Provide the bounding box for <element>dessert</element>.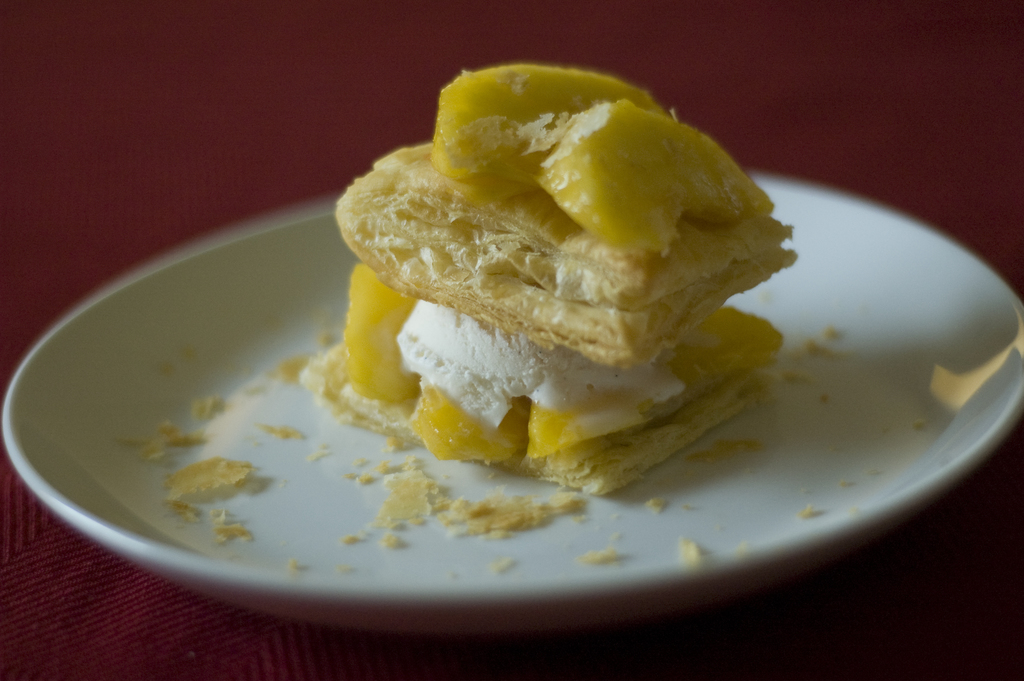
(285,83,823,490).
